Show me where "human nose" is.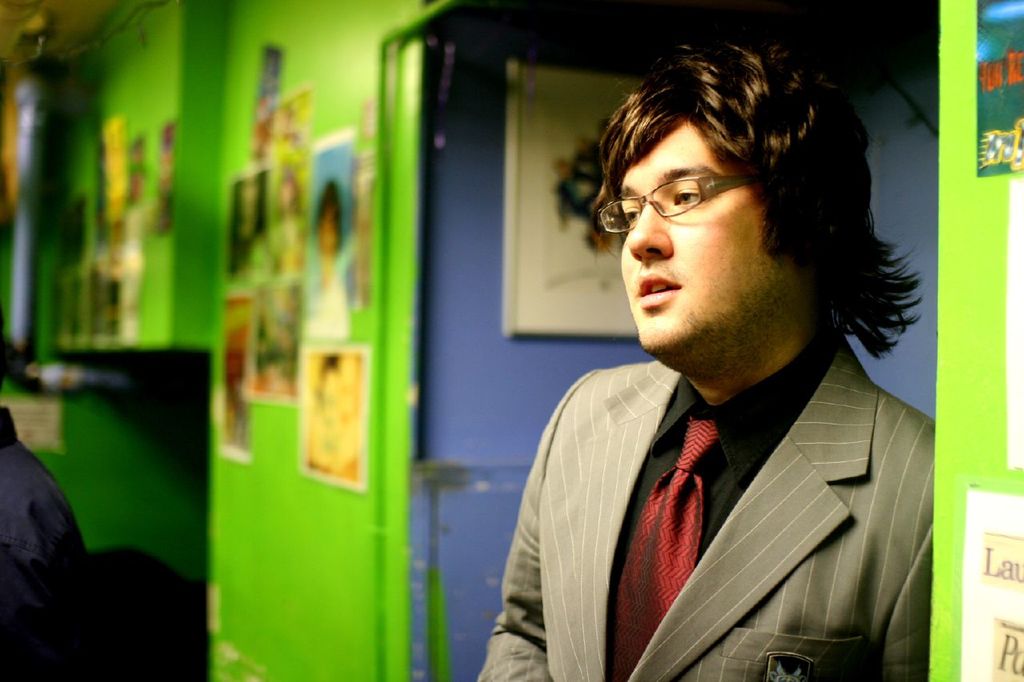
"human nose" is at [x1=627, y1=205, x2=675, y2=261].
